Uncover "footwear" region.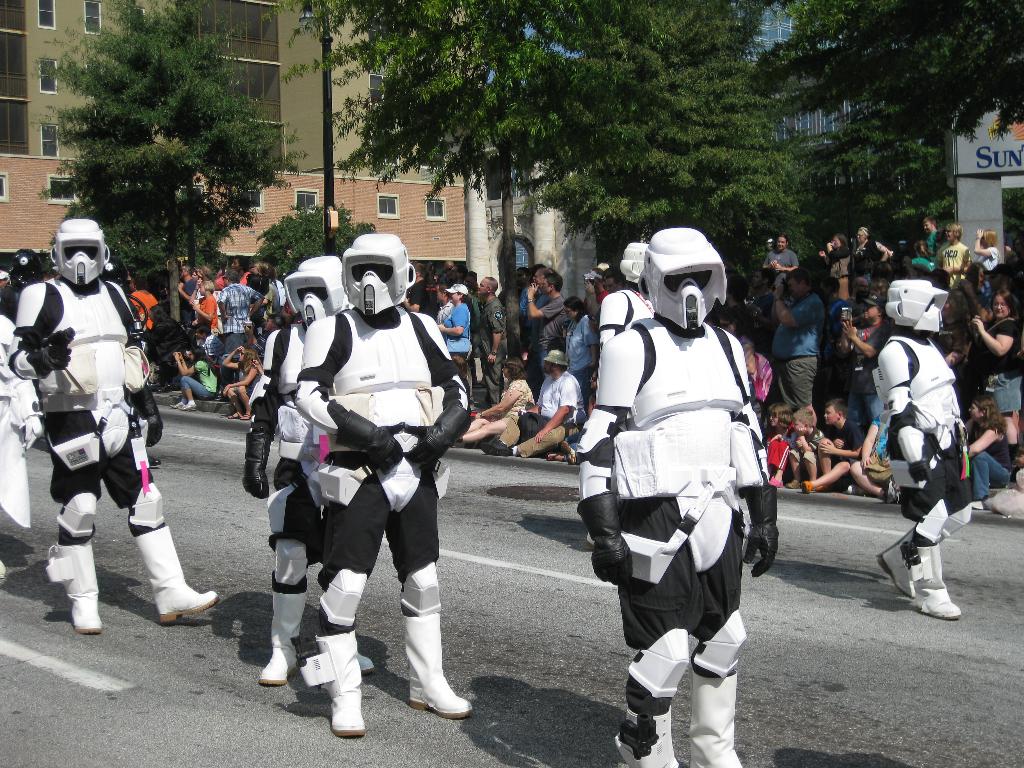
Uncovered: <bbox>129, 524, 221, 625</bbox>.
